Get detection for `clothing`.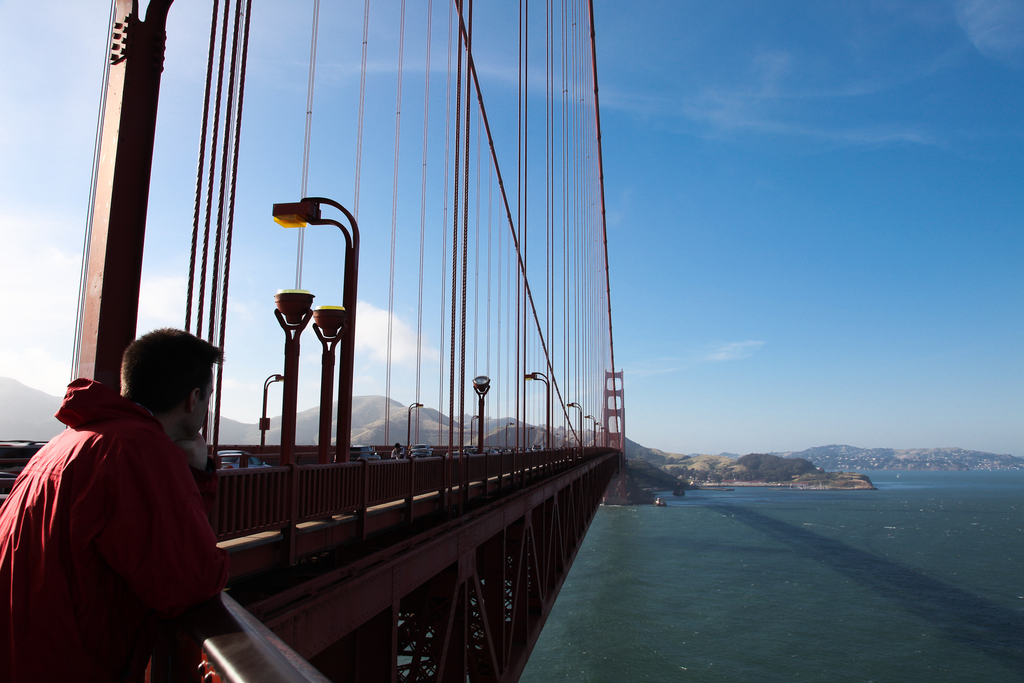
Detection: detection(18, 368, 238, 676).
